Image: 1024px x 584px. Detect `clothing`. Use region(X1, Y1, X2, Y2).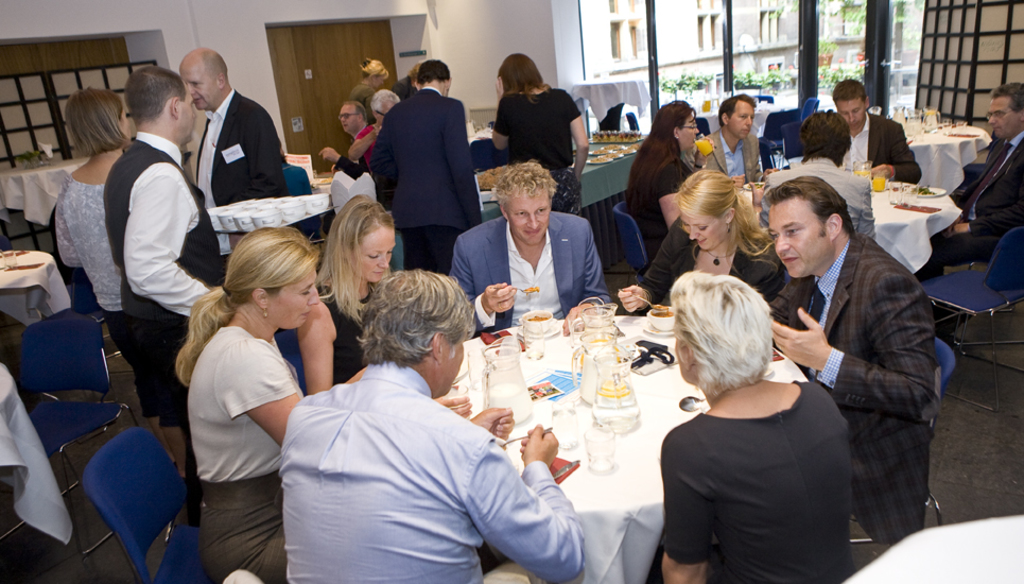
region(189, 96, 297, 199).
